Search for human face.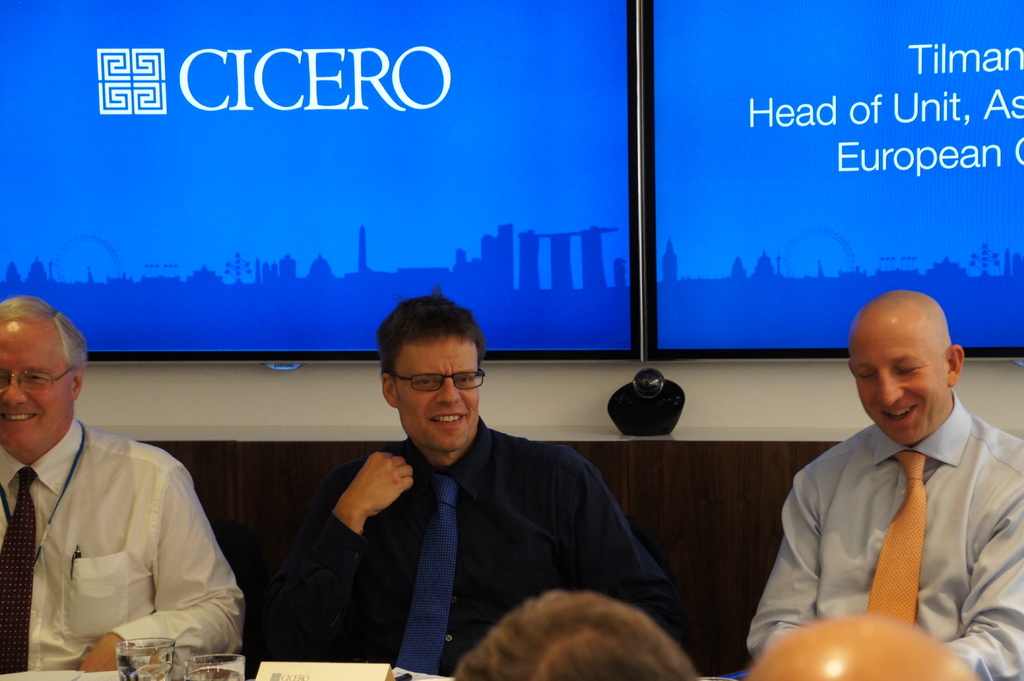
Found at <bbox>396, 339, 486, 454</bbox>.
